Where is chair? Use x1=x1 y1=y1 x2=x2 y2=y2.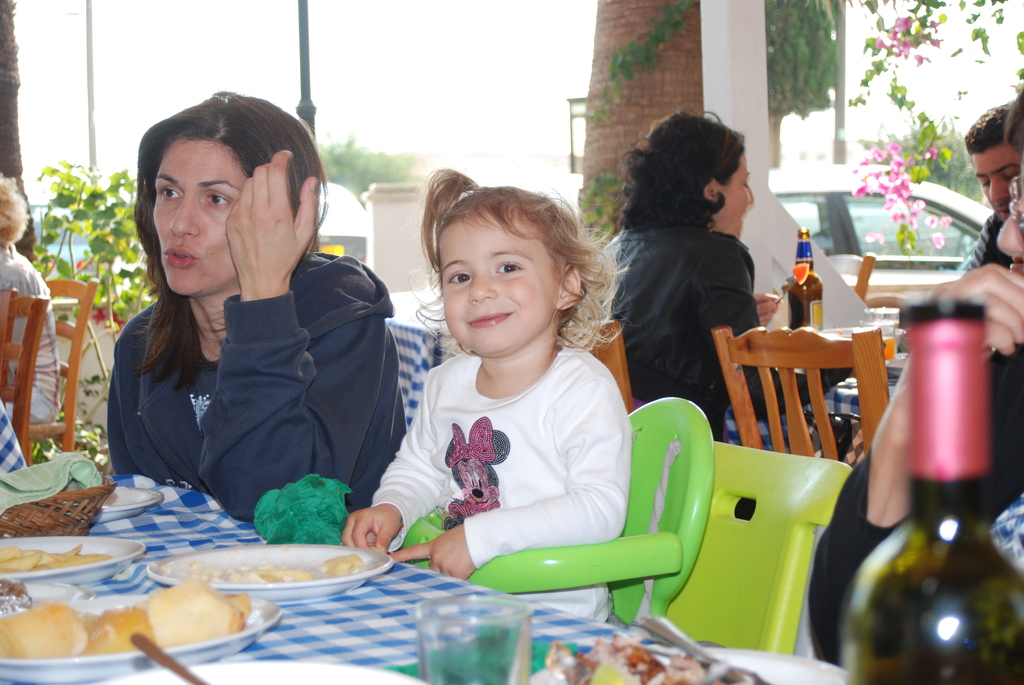
x1=824 y1=251 x2=874 y2=308.
